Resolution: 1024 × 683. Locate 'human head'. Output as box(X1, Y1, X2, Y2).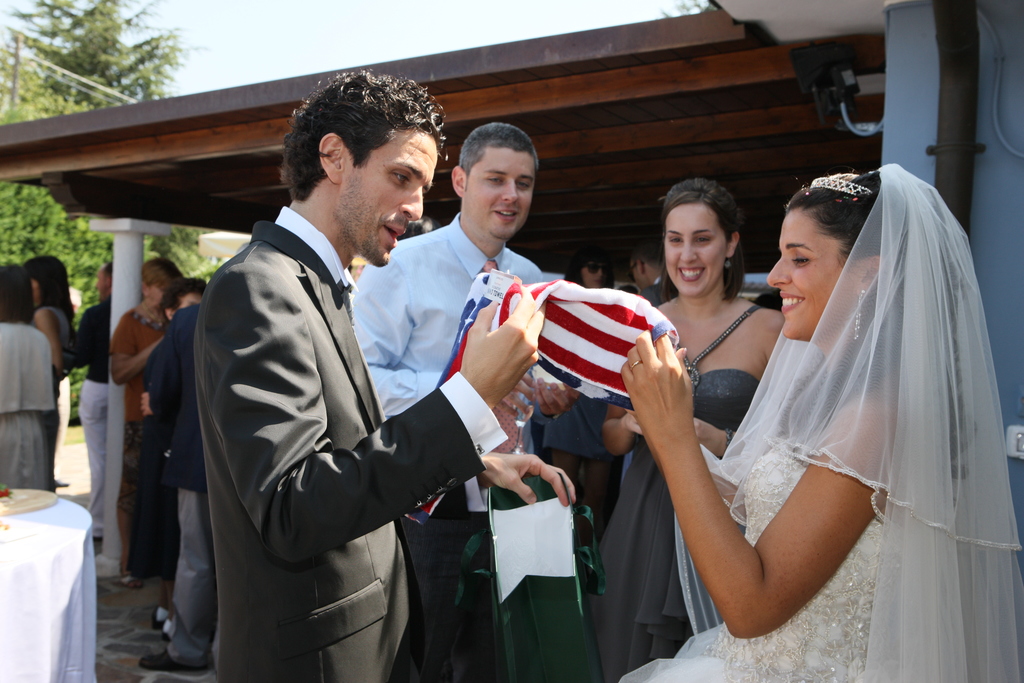
box(634, 236, 656, 288).
